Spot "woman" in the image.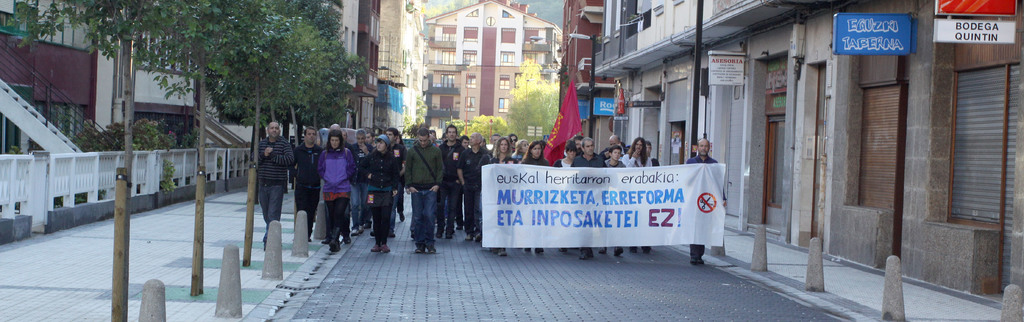
"woman" found at [left=489, top=136, right=510, bottom=166].
